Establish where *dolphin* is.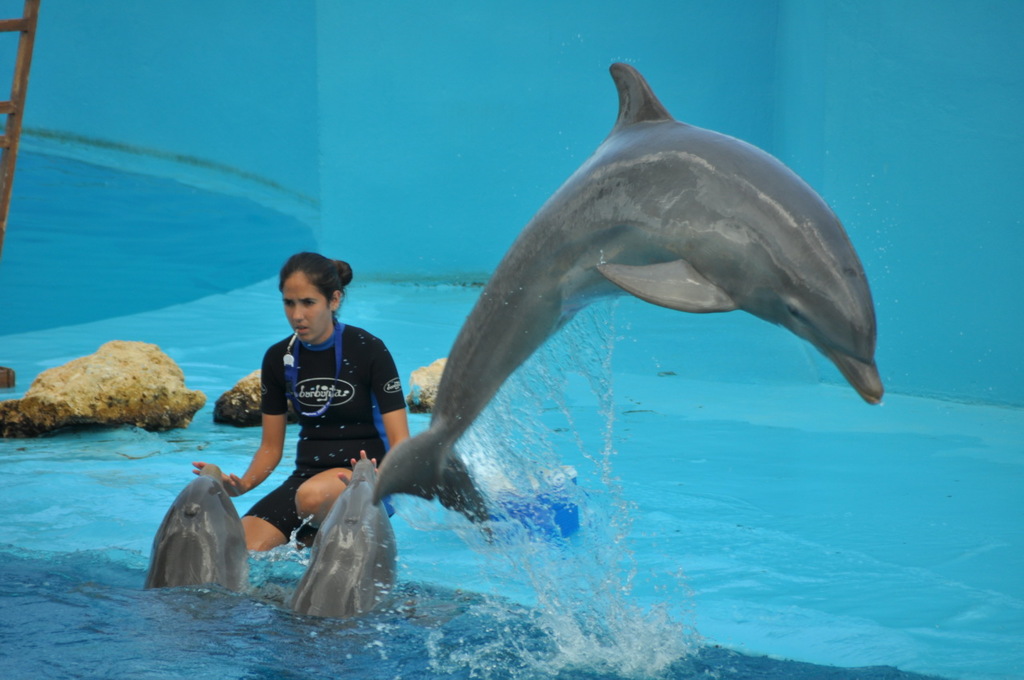
Established at {"left": 285, "top": 454, "right": 402, "bottom": 622}.
